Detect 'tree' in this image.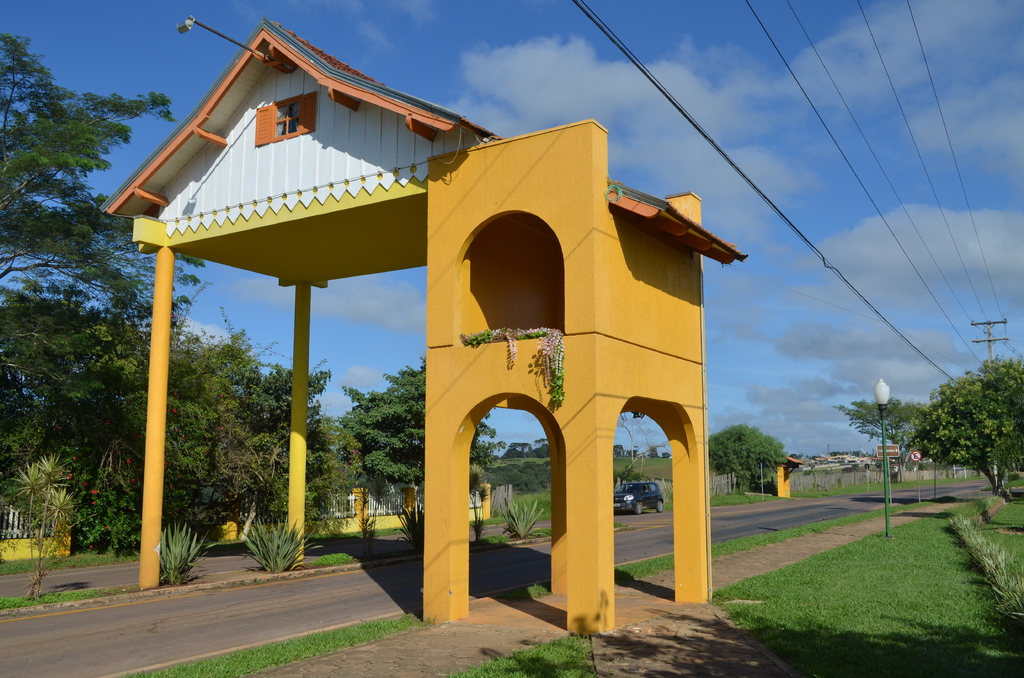
Detection: (0, 26, 209, 507).
